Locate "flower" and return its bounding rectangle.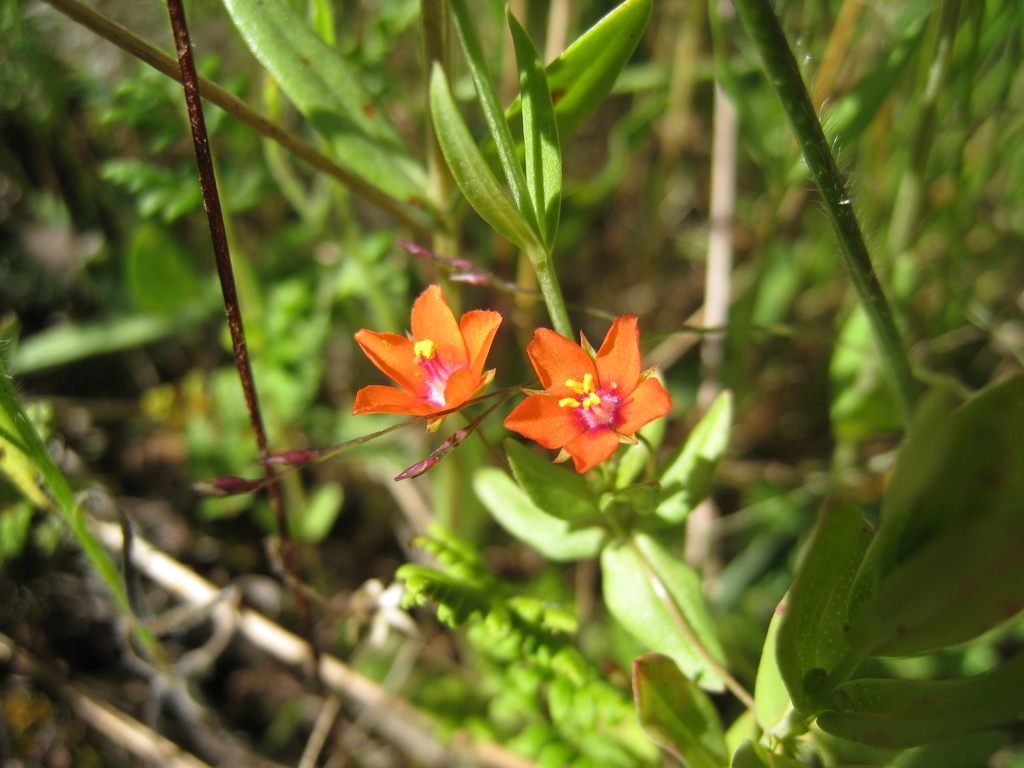
rect(502, 317, 673, 471).
